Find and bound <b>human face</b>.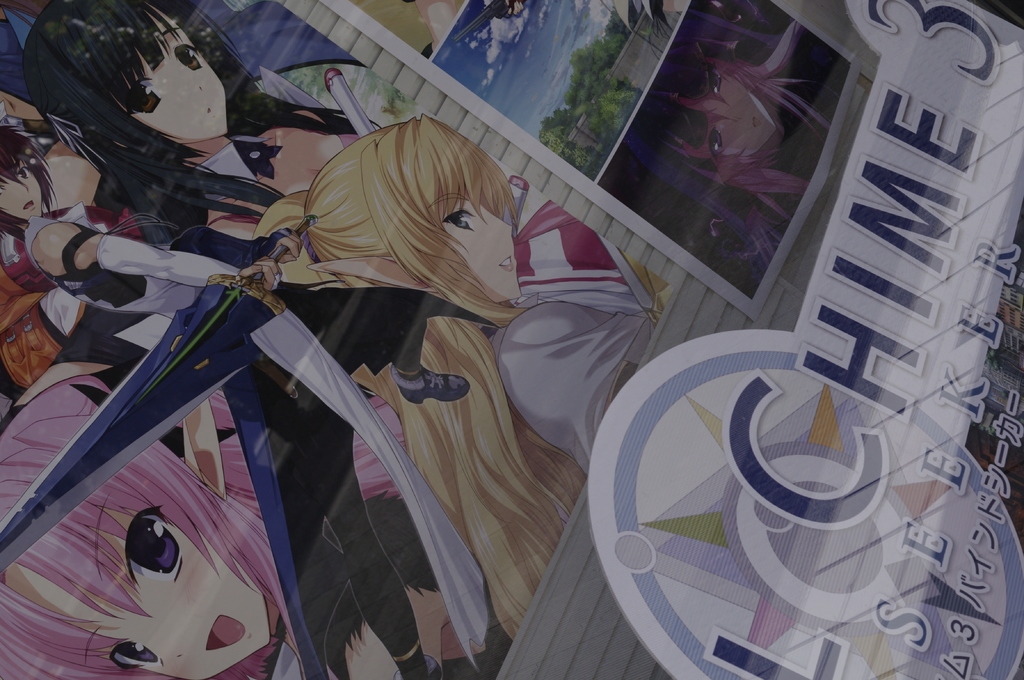
Bound: 111/0/228/133.
